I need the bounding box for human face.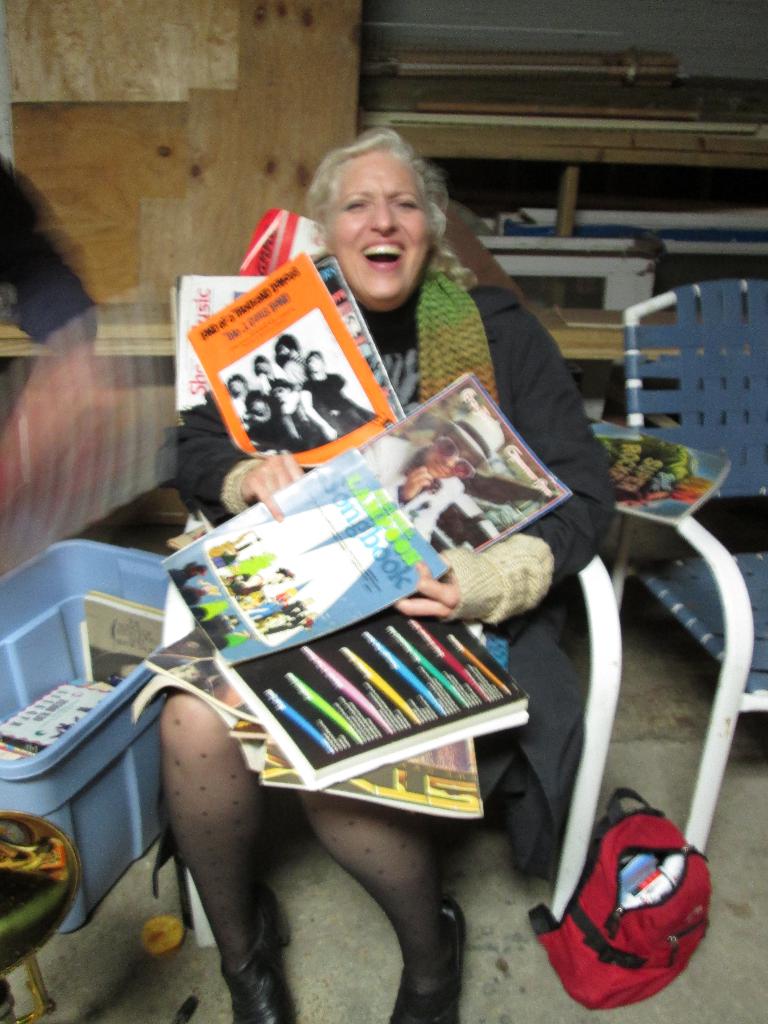
Here it is: 258/362/272/374.
